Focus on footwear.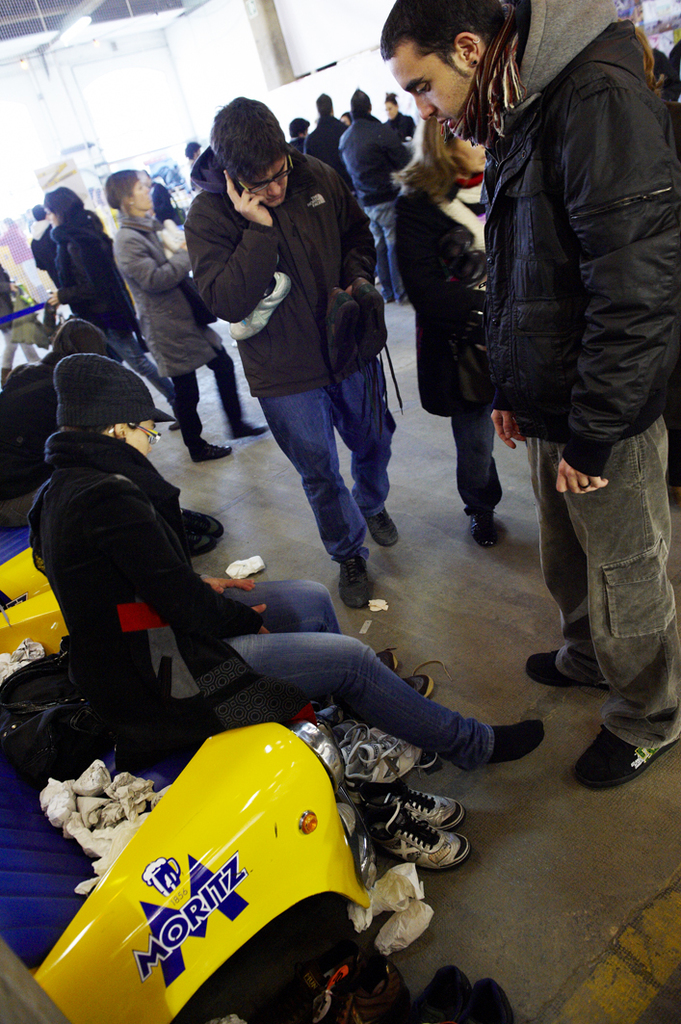
Focused at (left=228, top=411, right=255, bottom=434).
